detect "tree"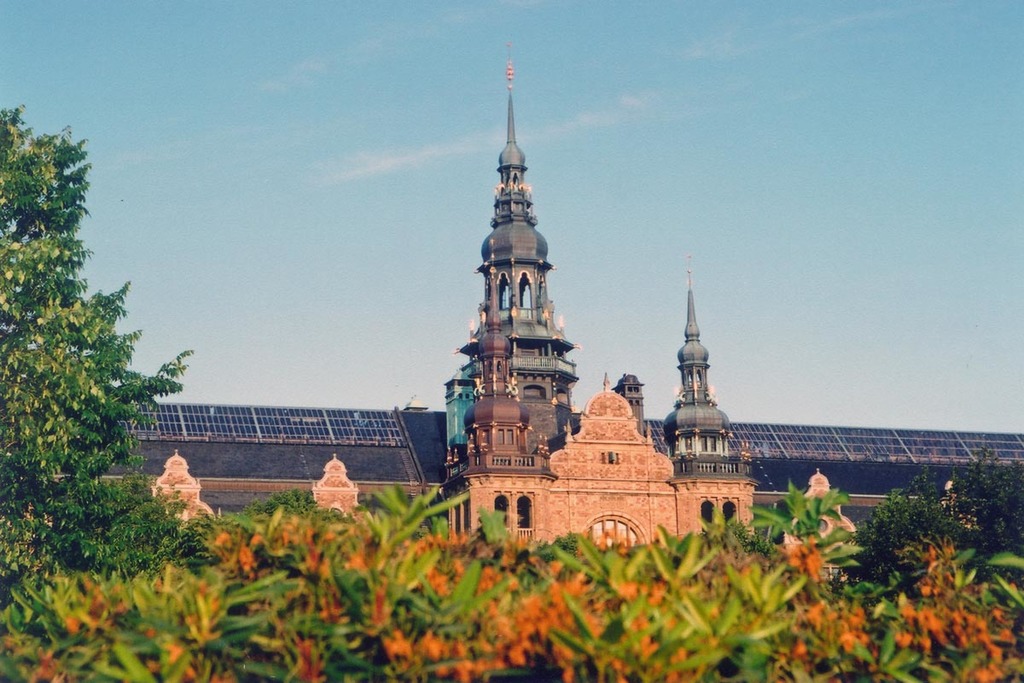
x1=5, y1=97, x2=154, y2=566
